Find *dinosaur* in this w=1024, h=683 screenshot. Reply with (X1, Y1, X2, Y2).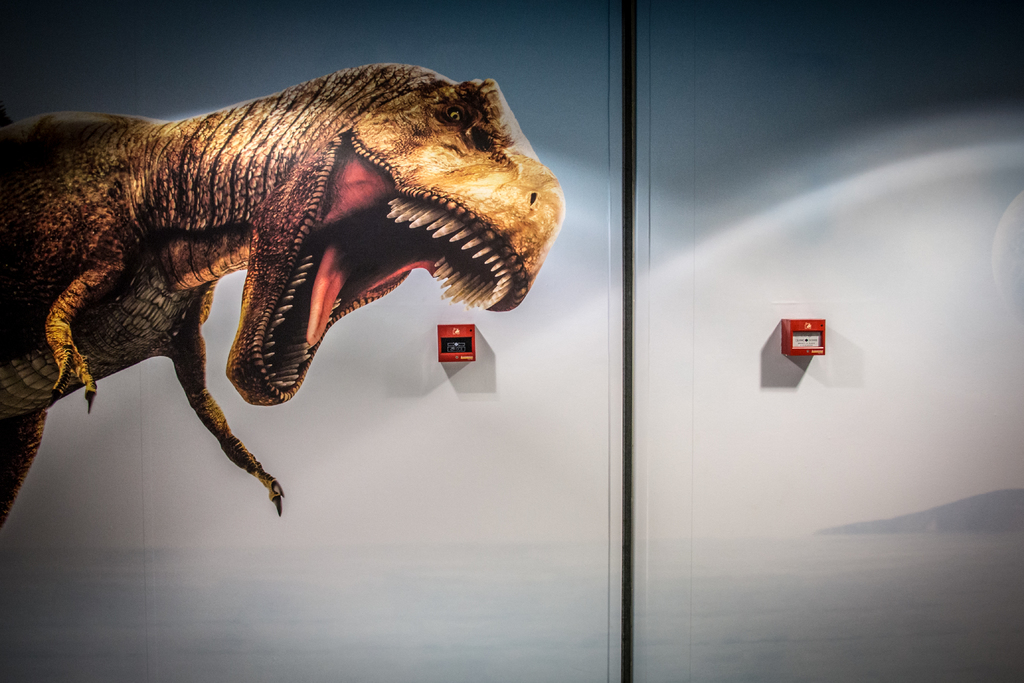
(0, 63, 563, 525).
